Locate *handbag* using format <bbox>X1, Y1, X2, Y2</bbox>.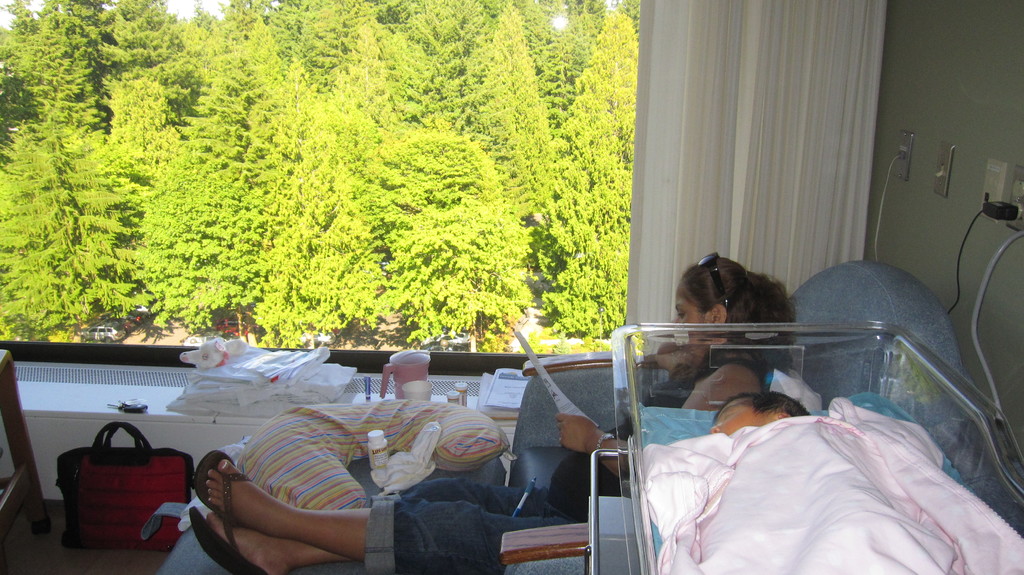
<bbox>58, 423, 188, 564</bbox>.
